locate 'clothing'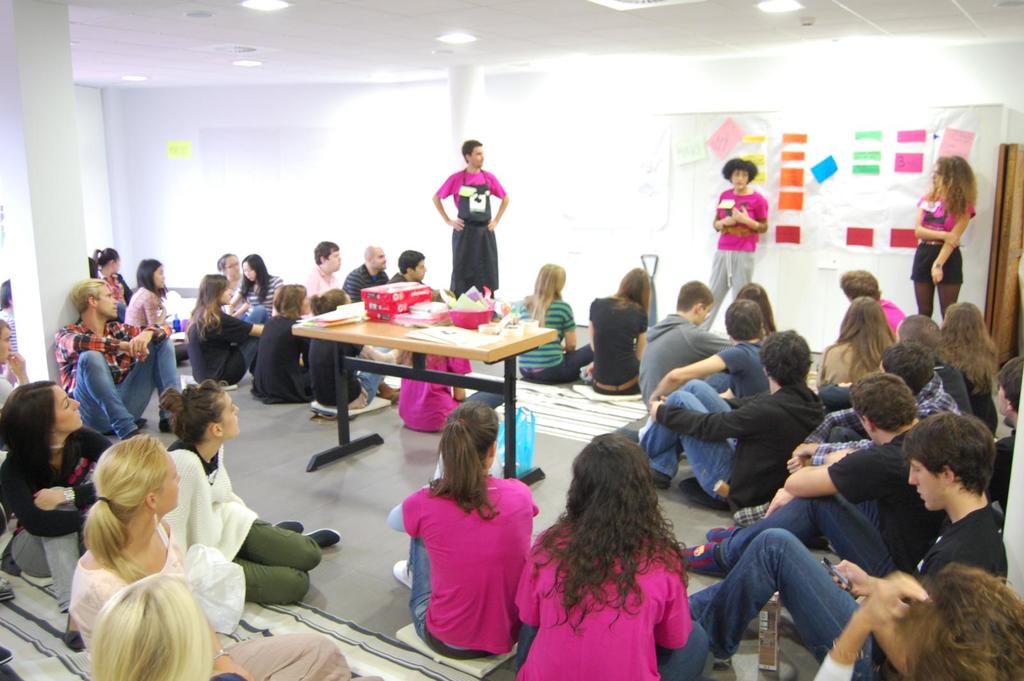
<box>965,345,1000,429</box>
